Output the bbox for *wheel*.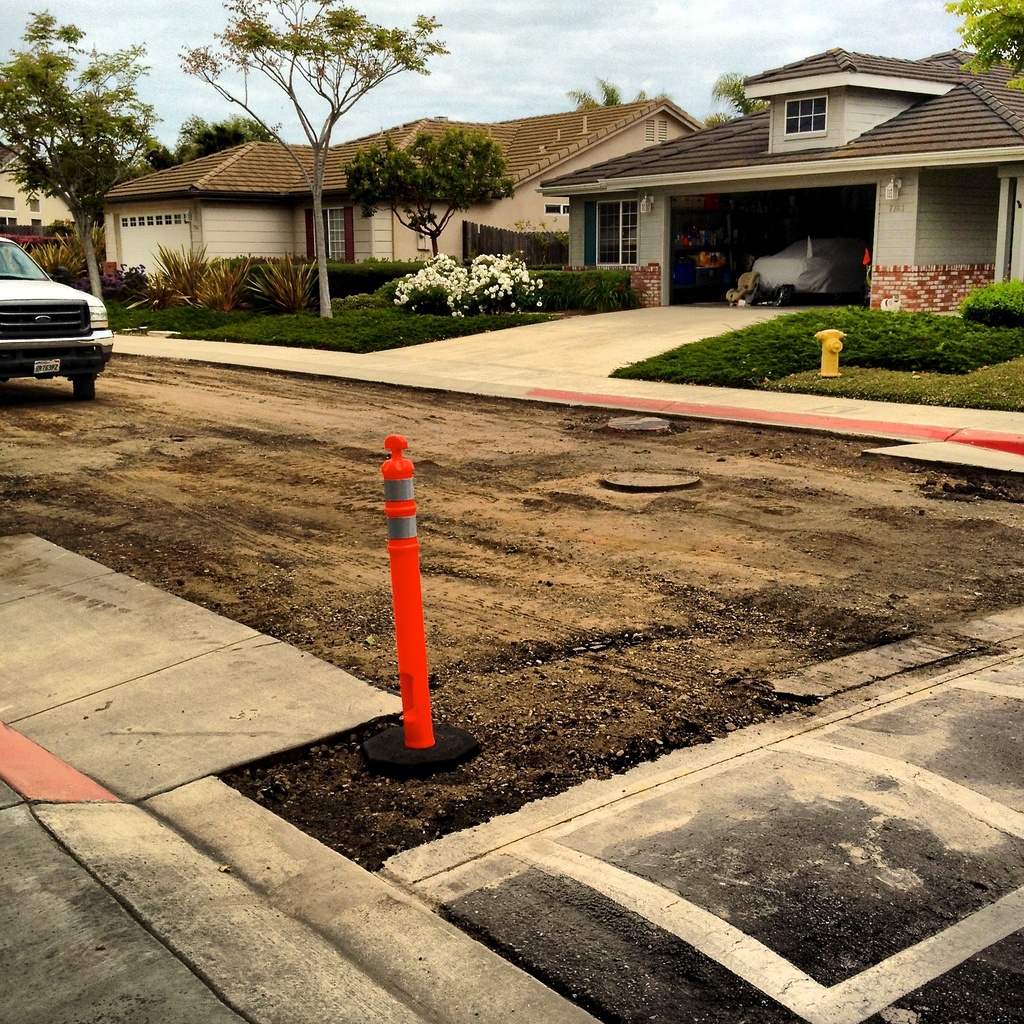
bbox(774, 284, 792, 308).
